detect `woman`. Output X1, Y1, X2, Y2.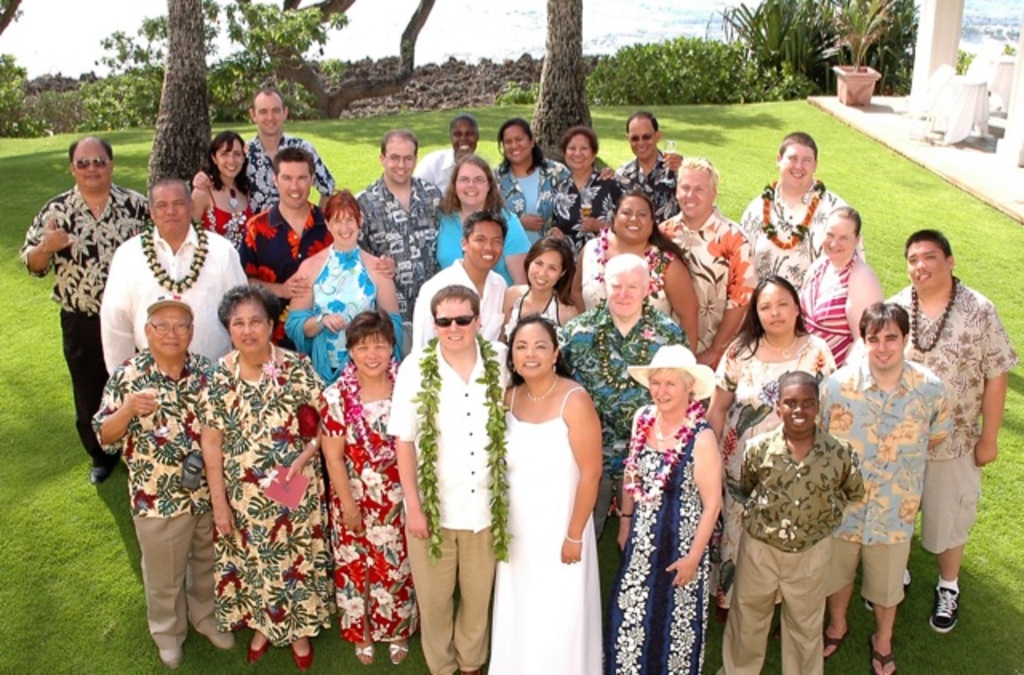
477, 286, 608, 674.
